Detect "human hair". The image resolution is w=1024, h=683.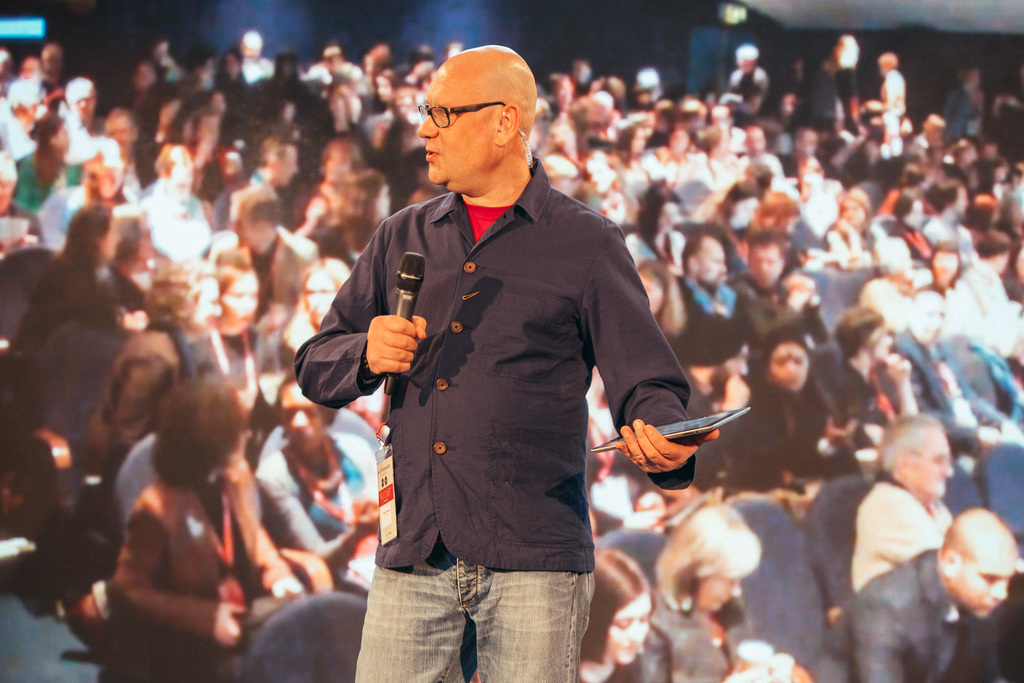
756 189 794 233.
